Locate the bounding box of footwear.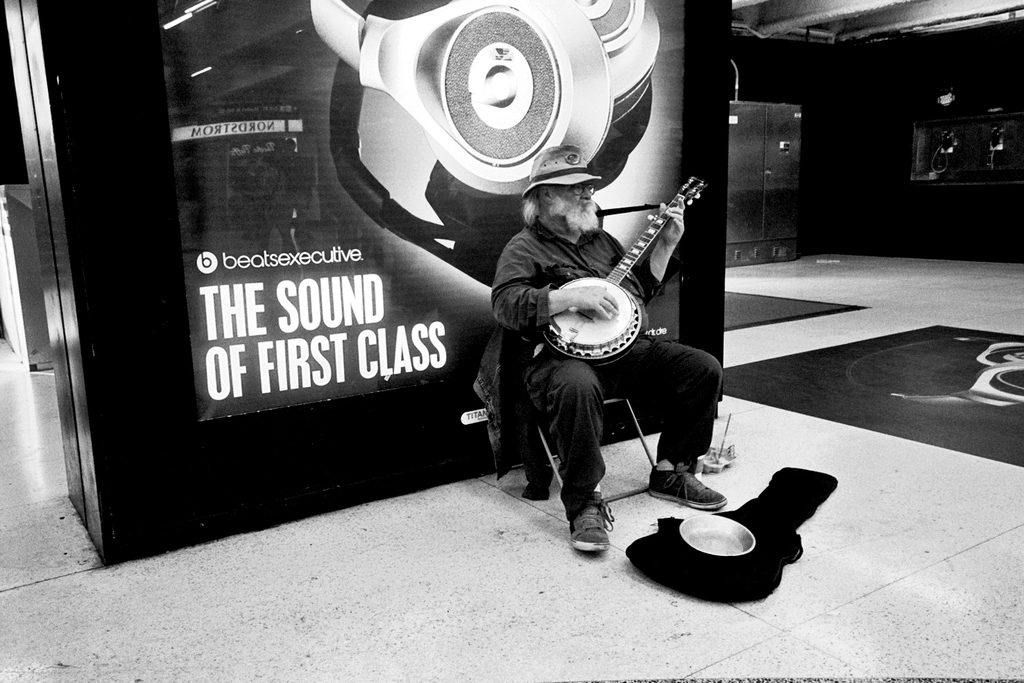
Bounding box: [570, 493, 615, 555].
